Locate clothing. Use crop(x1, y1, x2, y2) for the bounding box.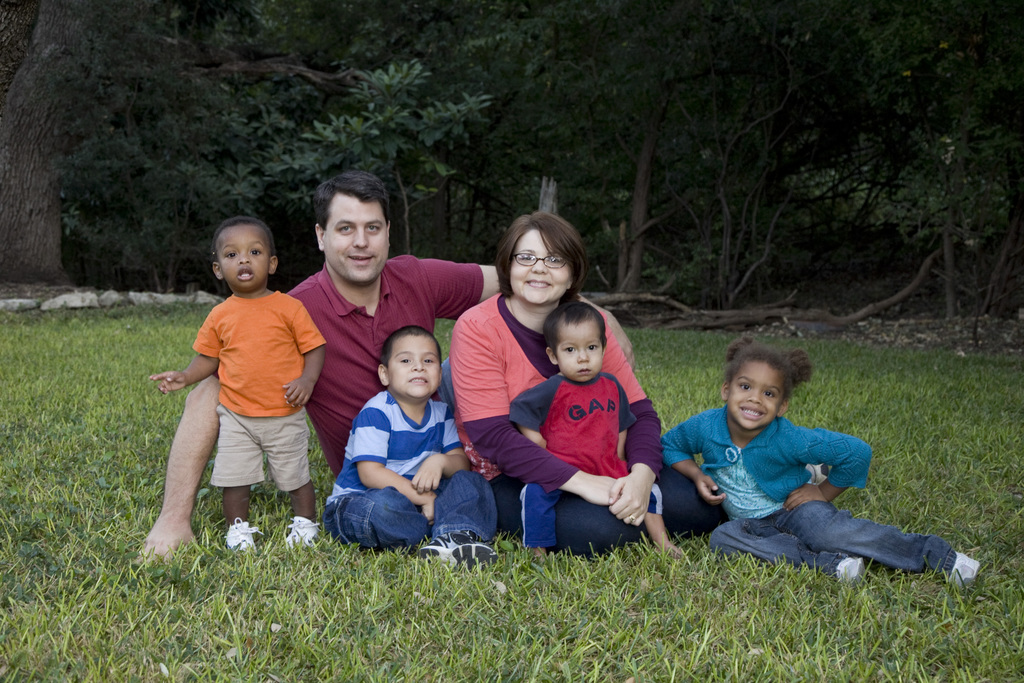
crop(140, 256, 541, 588).
